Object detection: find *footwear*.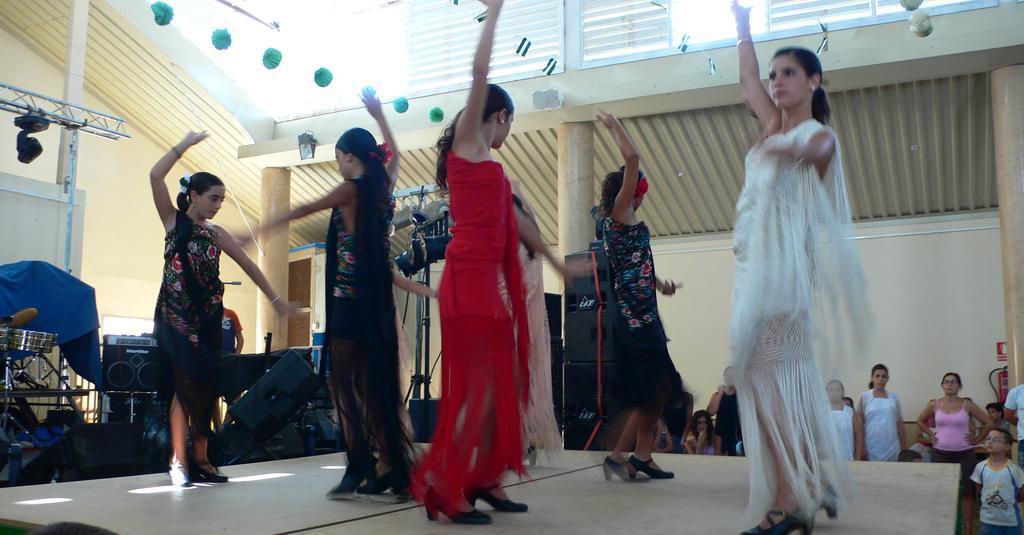
(356,464,408,496).
